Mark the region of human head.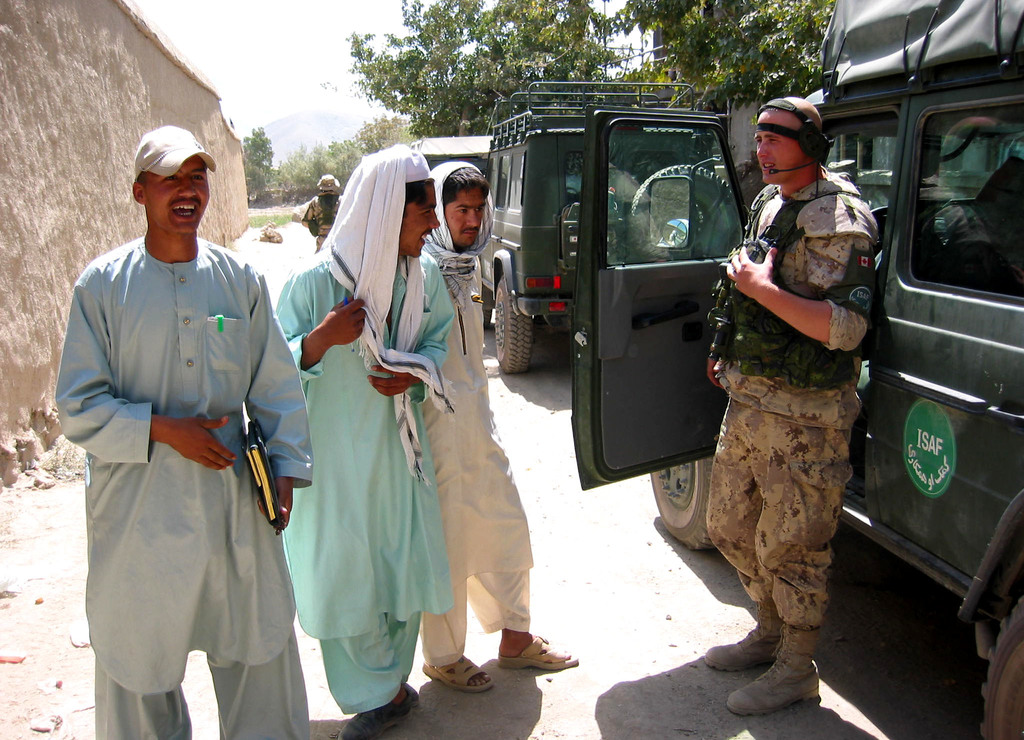
Region: x1=114, y1=122, x2=211, y2=235.
